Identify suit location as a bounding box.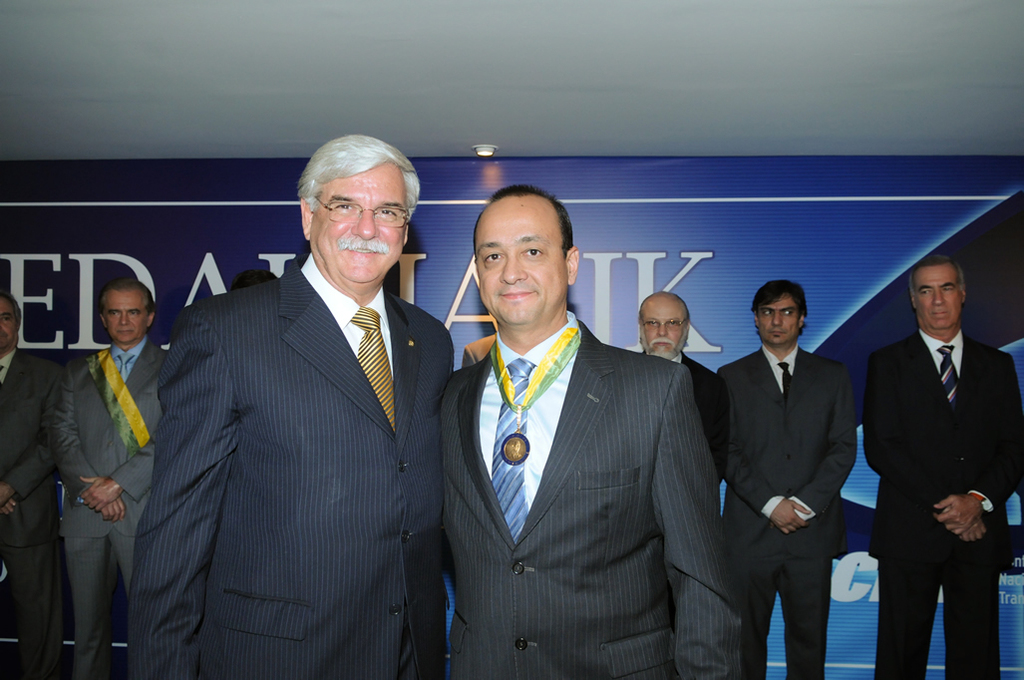
860/327/1023/679.
